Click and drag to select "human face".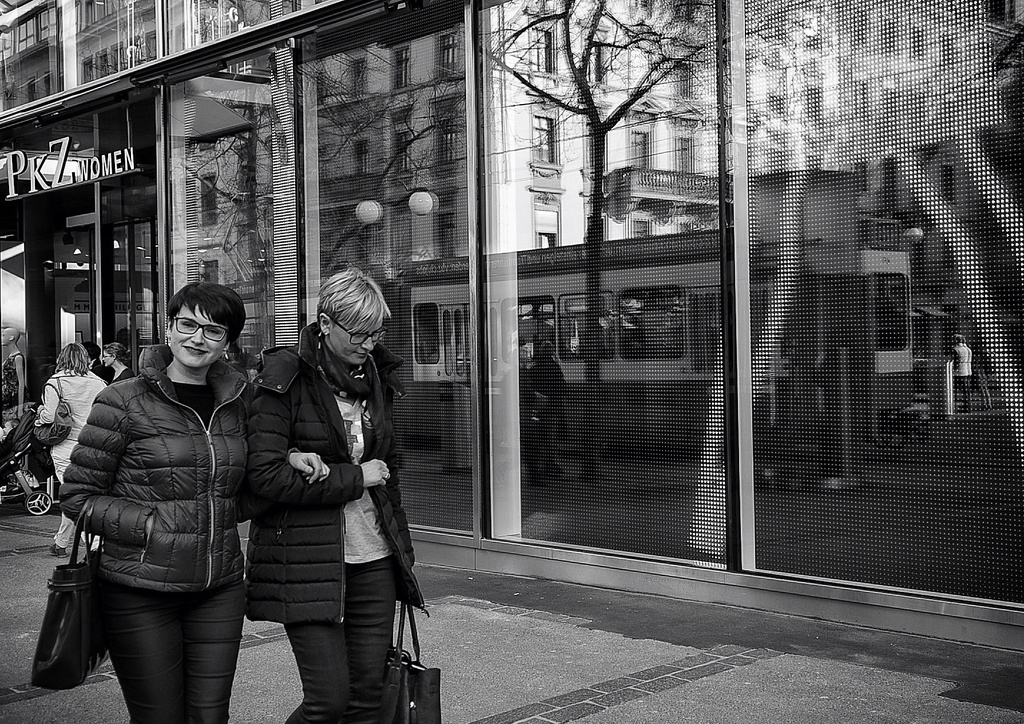
Selection: (x1=104, y1=350, x2=115, y2=363).
